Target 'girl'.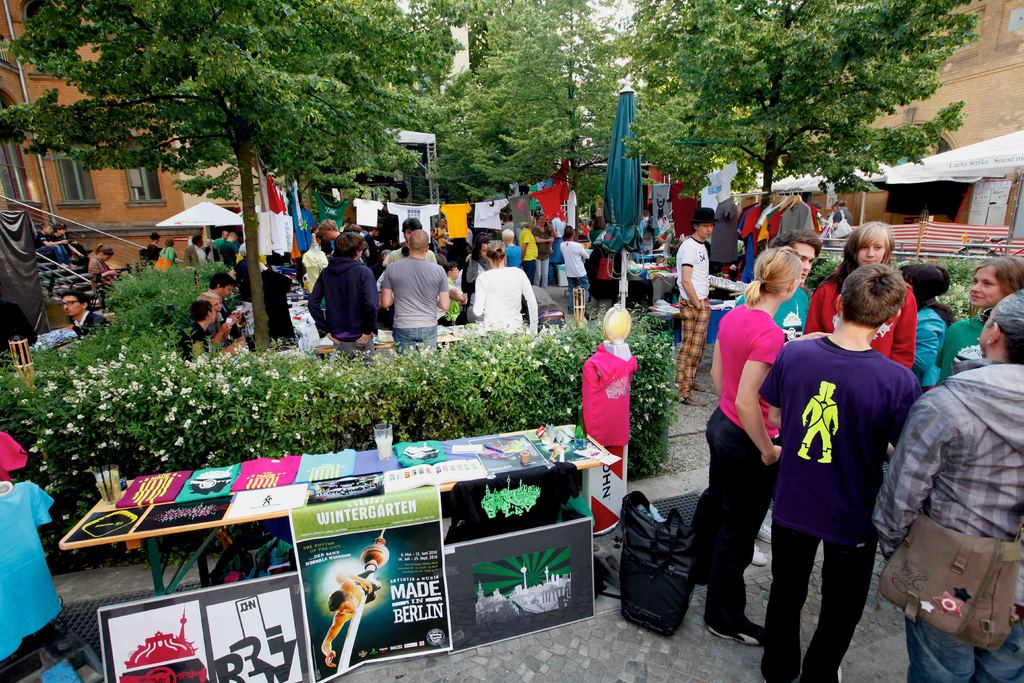
Target region: (left=804, top=222, right=917, bottom=369).
